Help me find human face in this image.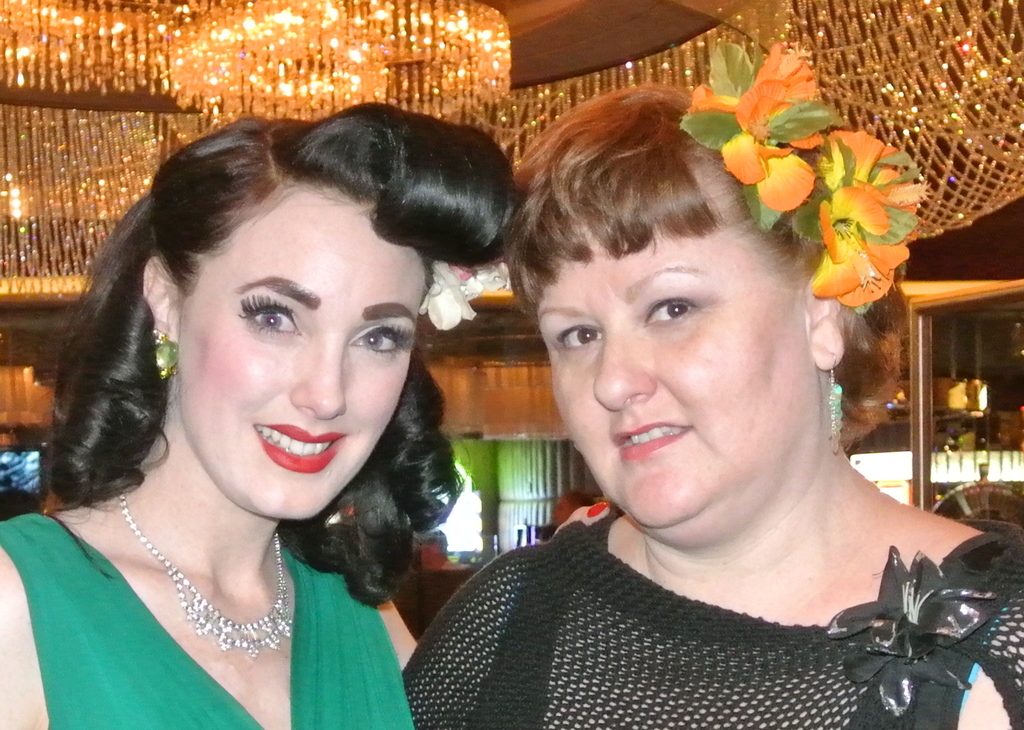
Found it: [left=172, top=193, right=428, bottom=528].
